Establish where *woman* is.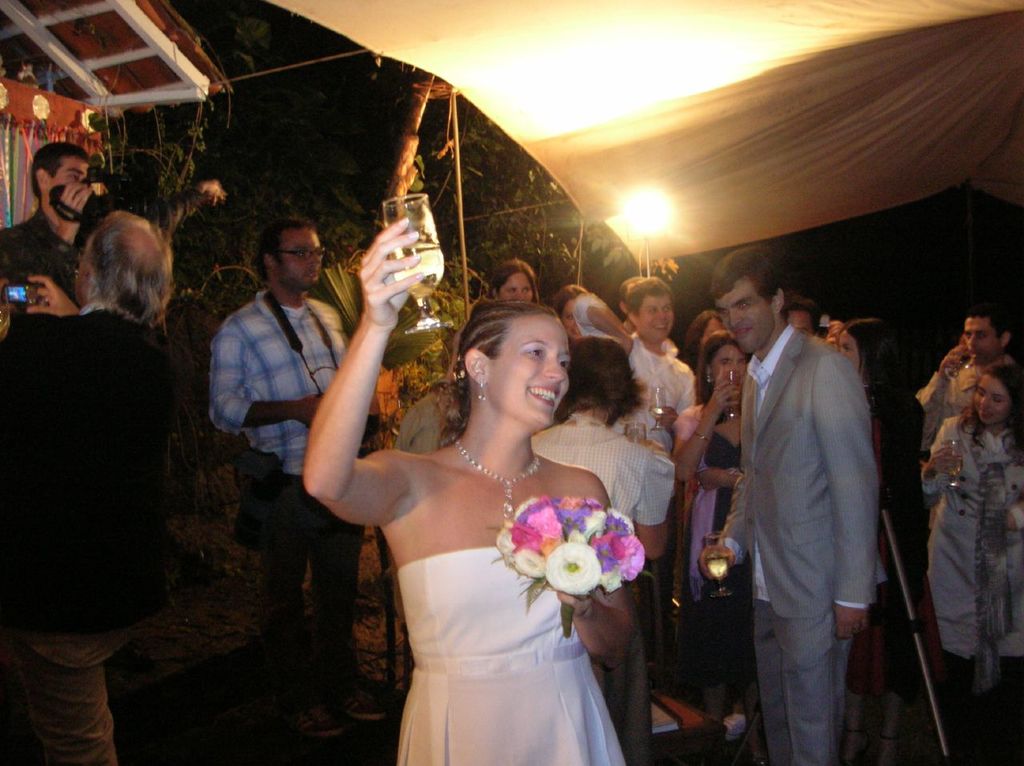
Established at (x1=531, y1=331, x2=674, y2=764).
